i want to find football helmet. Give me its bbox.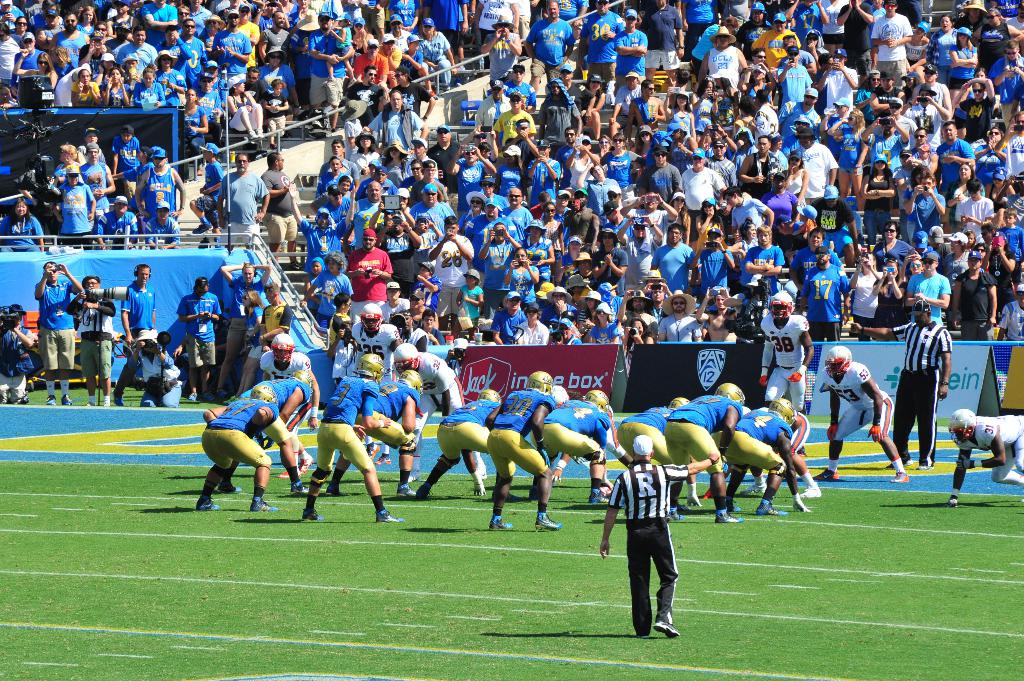
Rect(520, 369, 554, 394).
